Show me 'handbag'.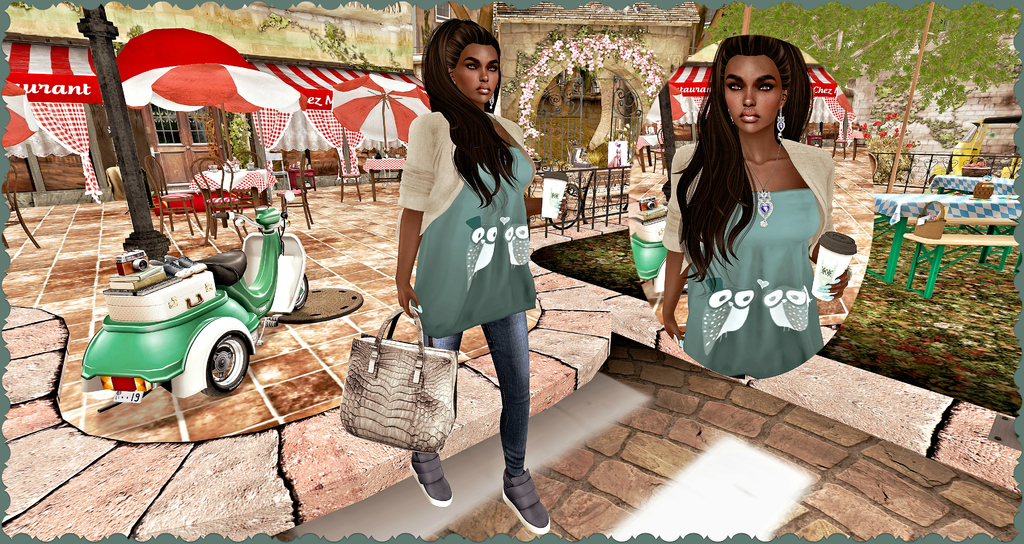
'handbag' is here: select_region(340, 303, 459, 453).
